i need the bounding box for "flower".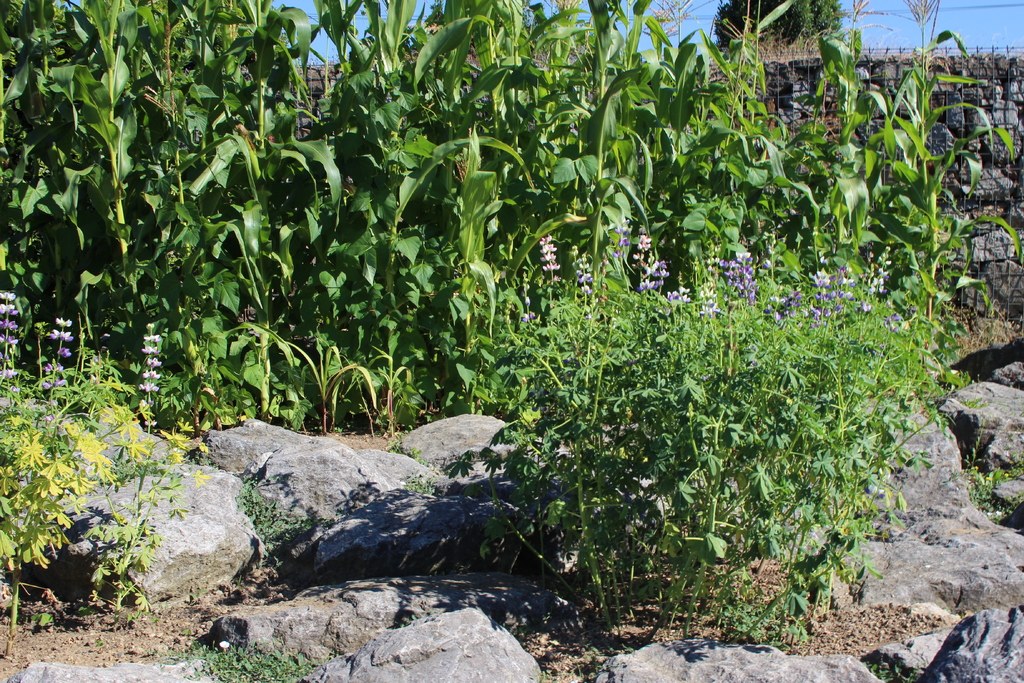
Here it is: 134,345,170,396.
